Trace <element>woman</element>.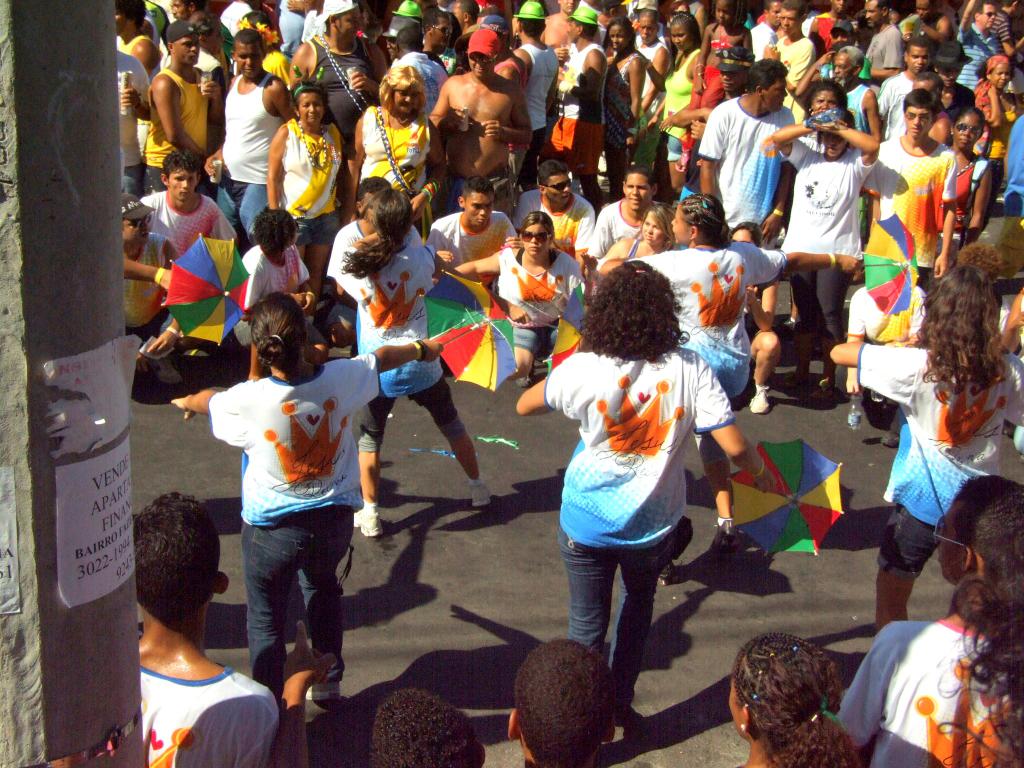
Traced to <box>242,207,317,354</box>.
